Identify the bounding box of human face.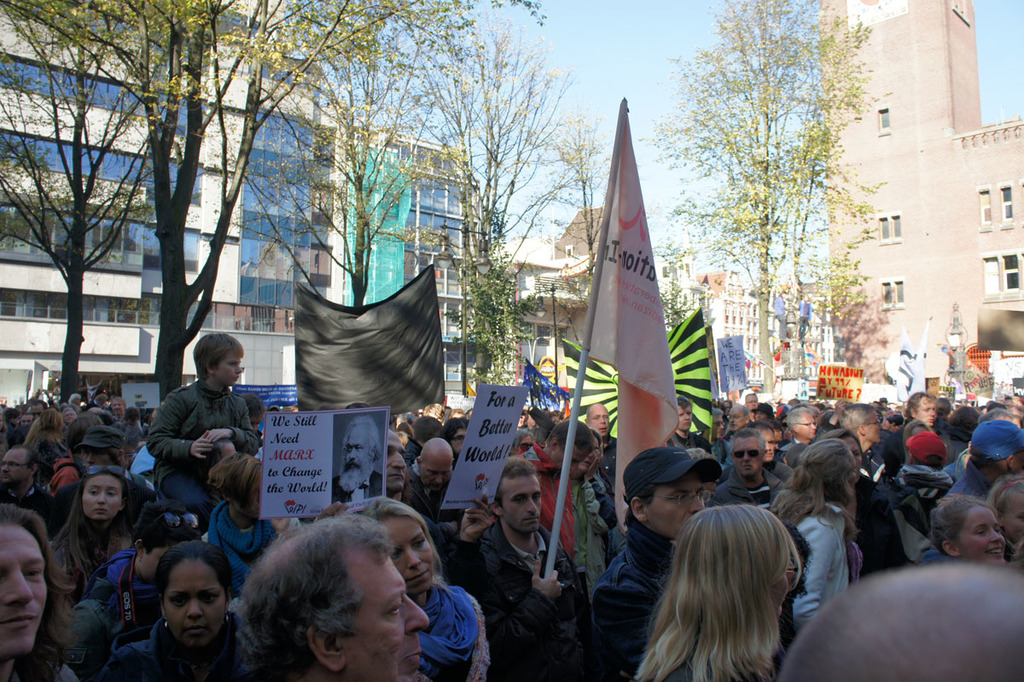
bbox(736, 441, 768, 480).
